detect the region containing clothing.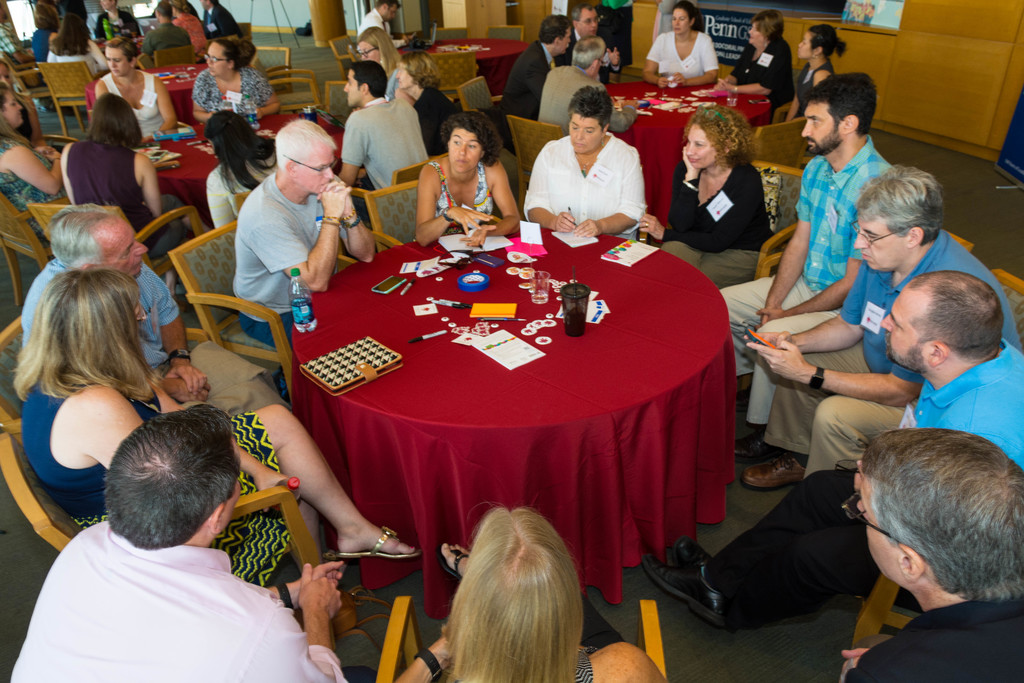
x1=98 y1=9 x2=140 y2=35.
